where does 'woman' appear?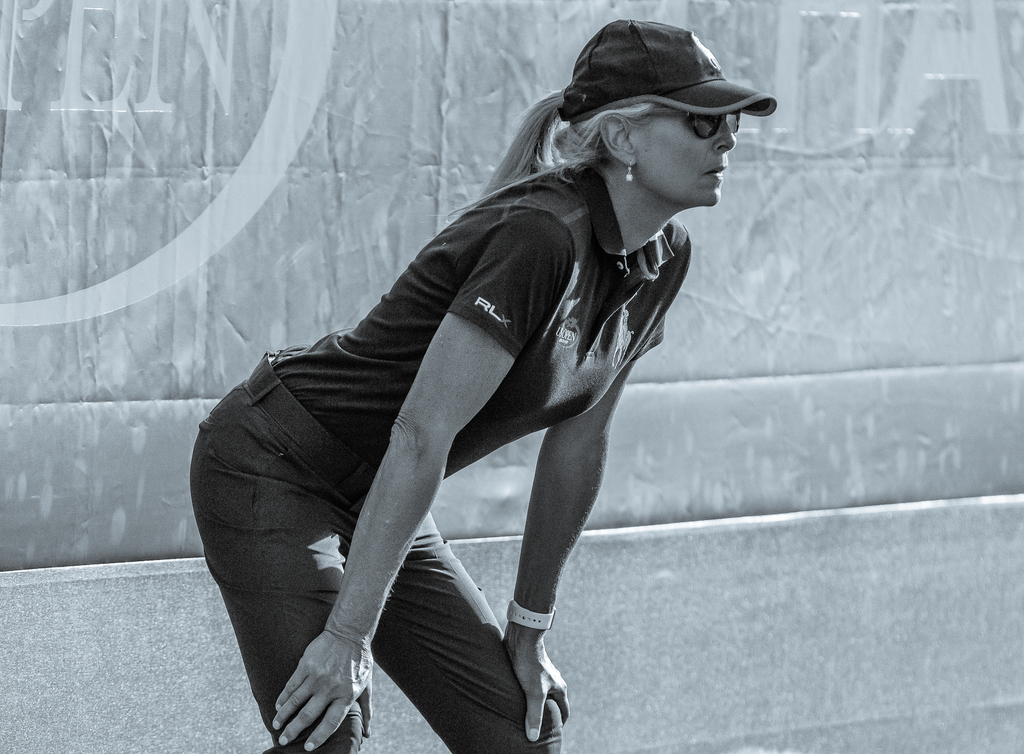
Appears at (x1=204, y1=0, x2=724, y2=752).
